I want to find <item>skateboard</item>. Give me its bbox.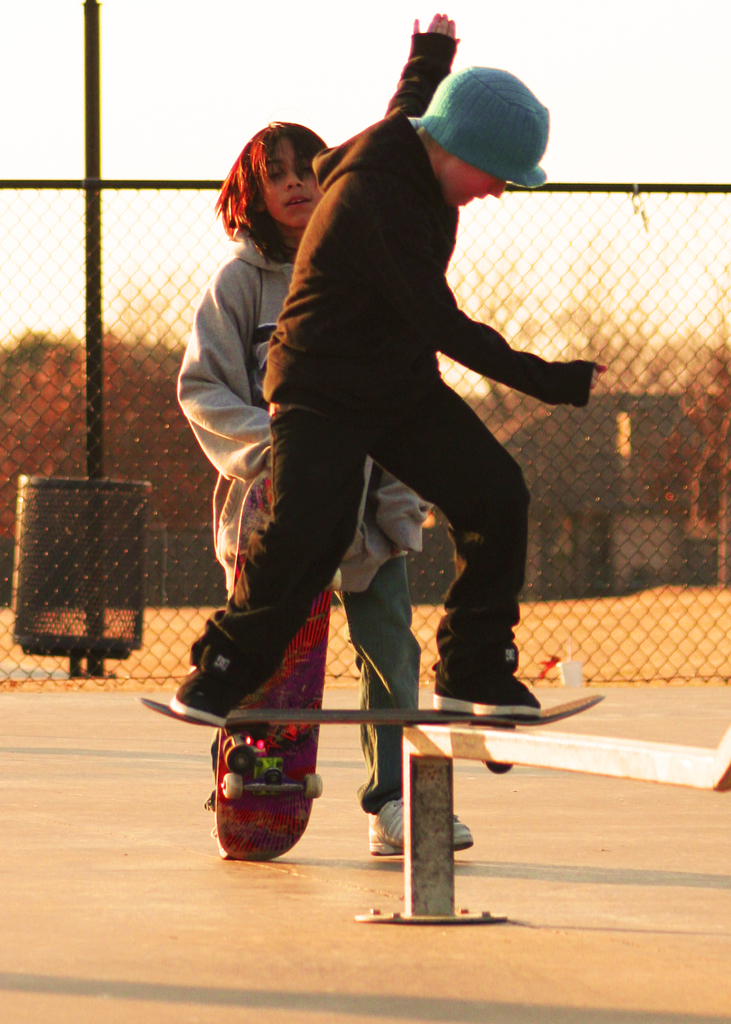
l=138, t=698, r=606, b=776.
